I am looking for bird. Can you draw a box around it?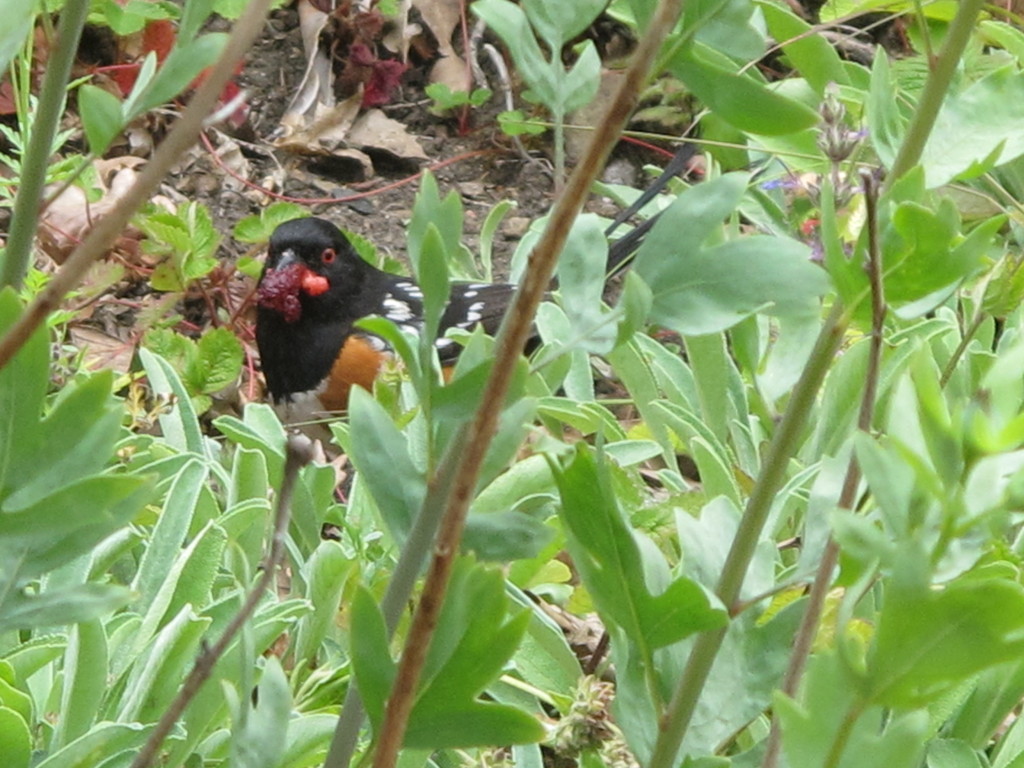
Sure, the bounding box is x1=253 y1=148 x2=773 y2=550.
